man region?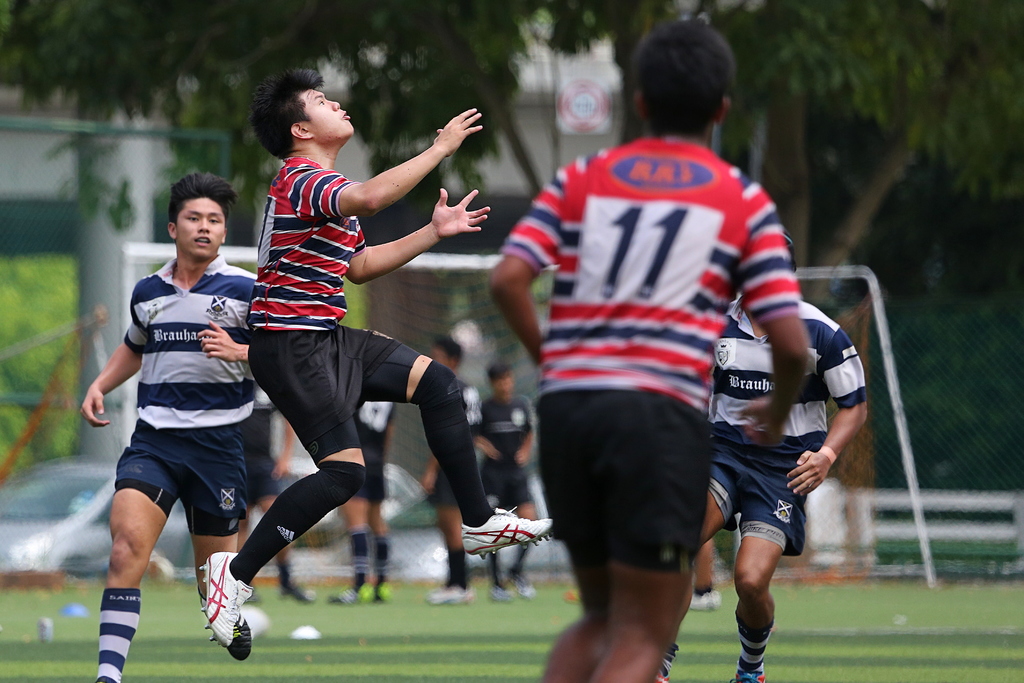
bbox=[325, 401, 395, 604]
